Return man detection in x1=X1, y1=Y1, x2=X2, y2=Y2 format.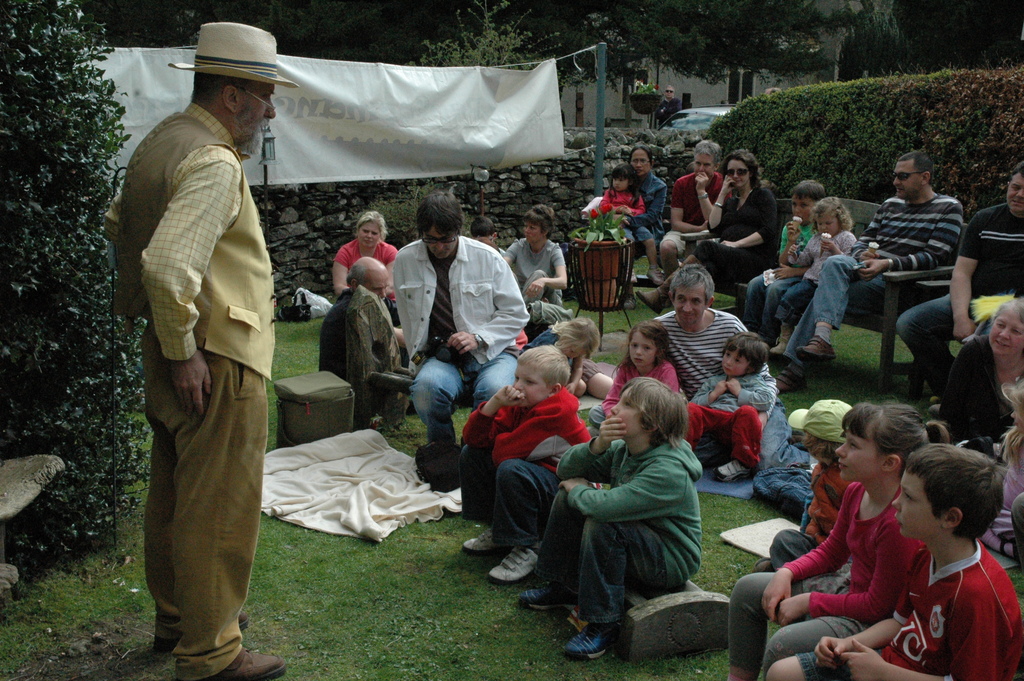
x1=770, y1=147, x2=960, y2=397.
